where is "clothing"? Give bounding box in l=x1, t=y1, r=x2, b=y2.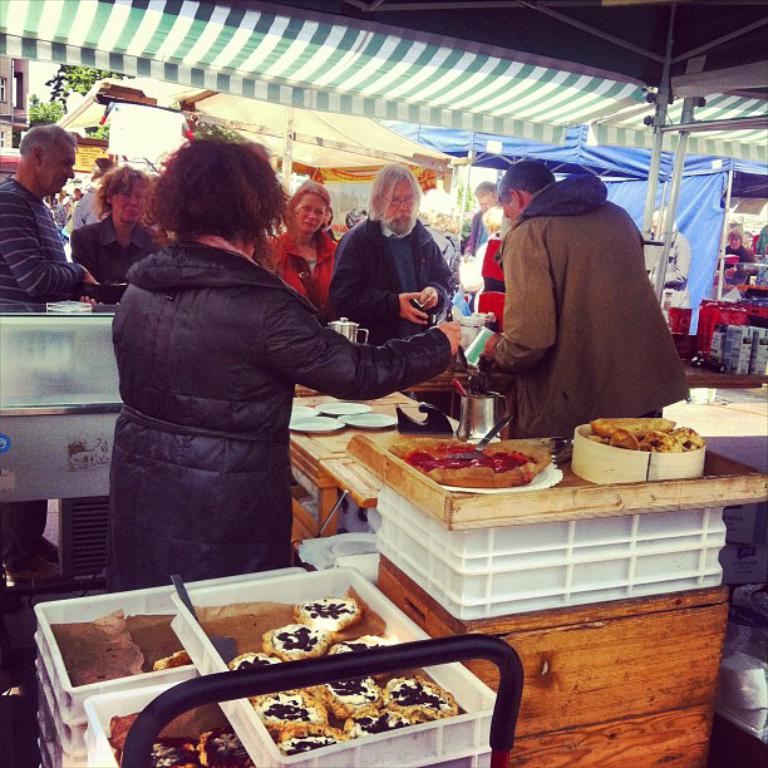
l=469, t=157, r=693, b=447.
